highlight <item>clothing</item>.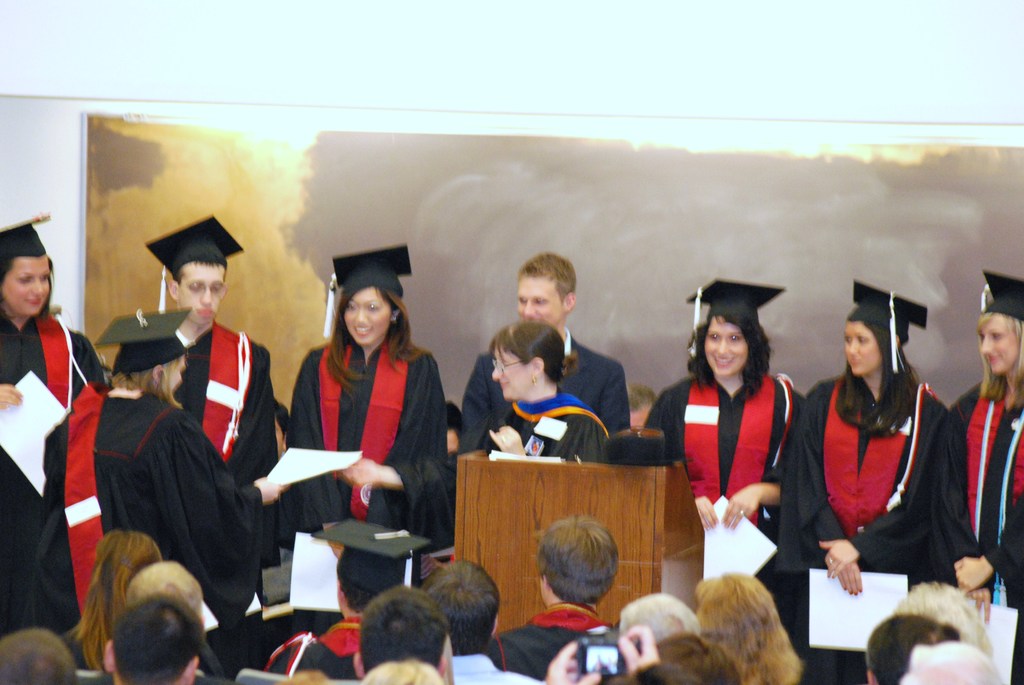
Highlighted region: crop(388, 383, 611, 553).
